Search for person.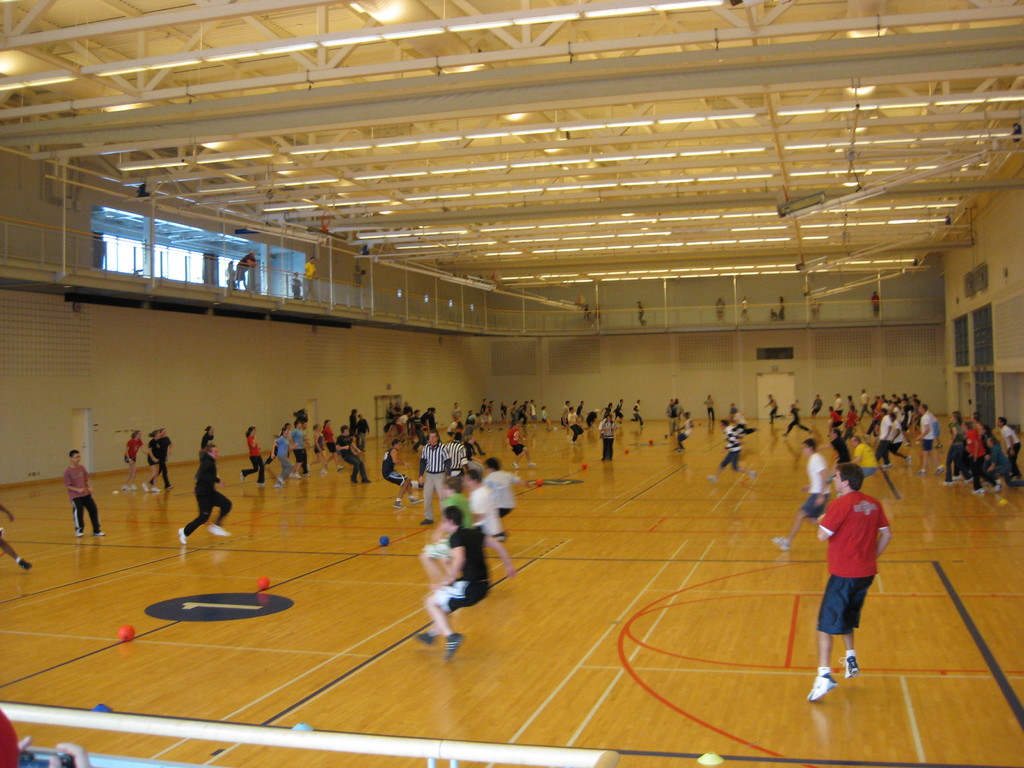
Found at (320, 416, 346, 472).
